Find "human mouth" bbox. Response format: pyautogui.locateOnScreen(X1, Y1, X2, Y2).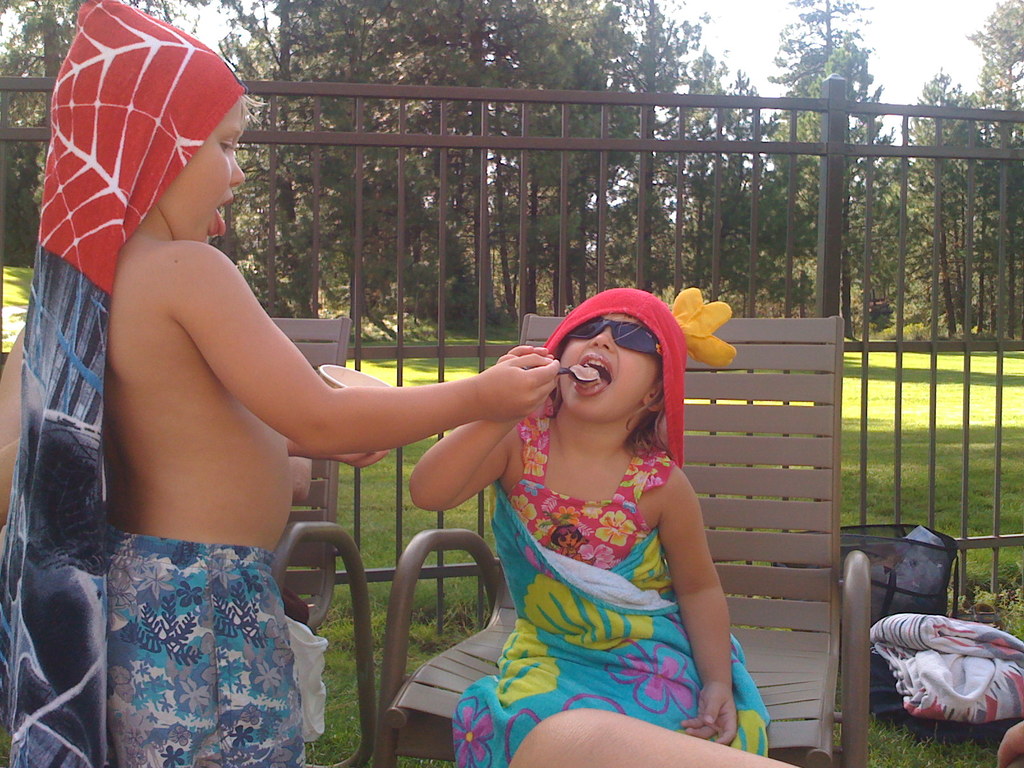
pyautogui.locateOnScreen(211, 198, 235, 240).
